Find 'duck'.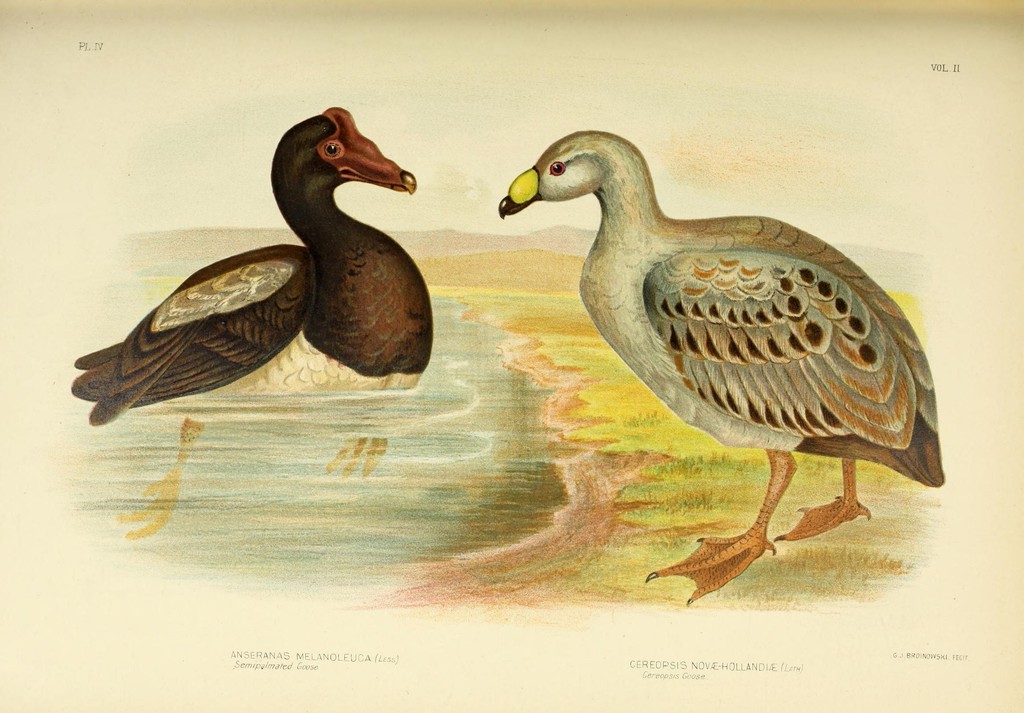
bbox=[493, 125, 950, 610].
